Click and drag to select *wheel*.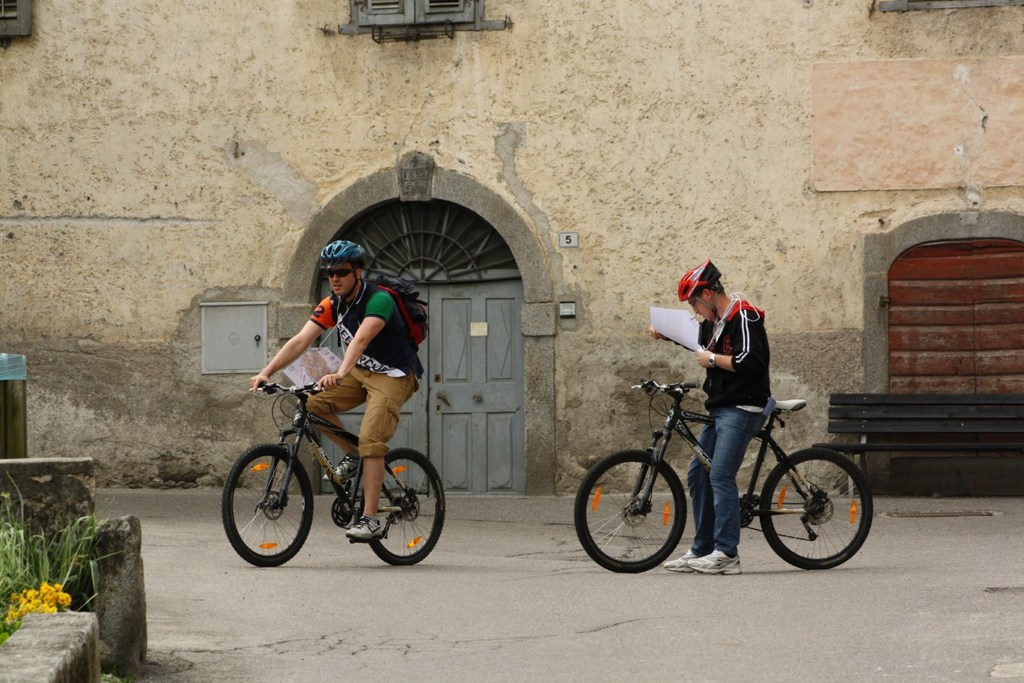
Selection: 218,440,321,571.
